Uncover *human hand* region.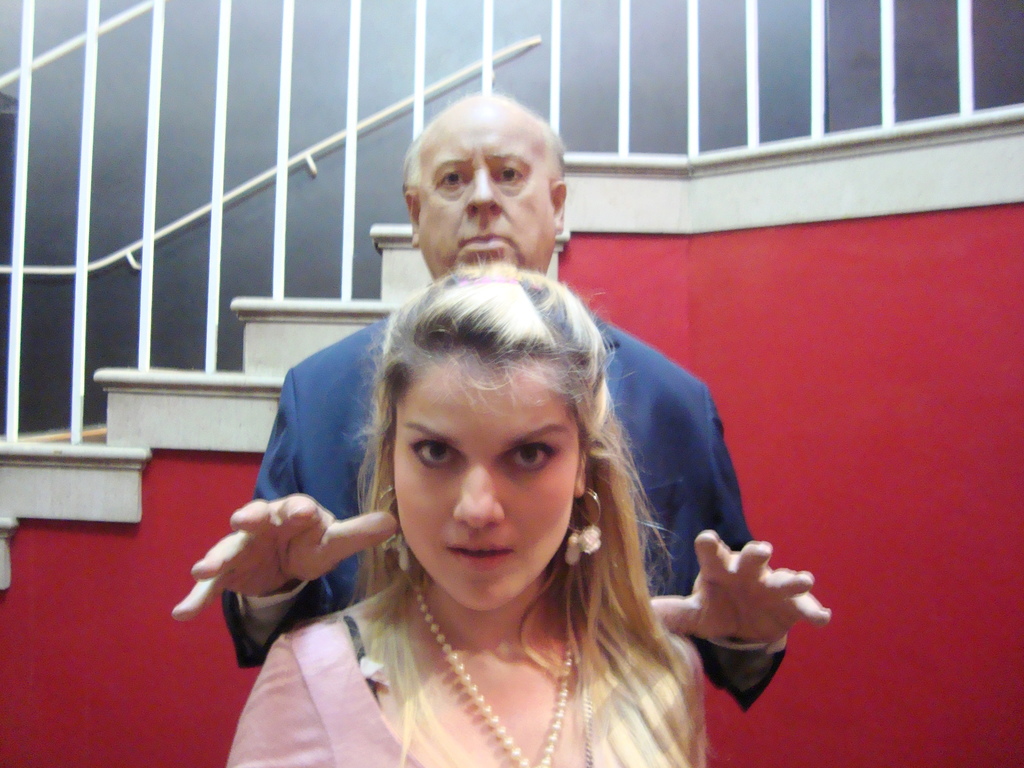
Uncovered: <region>649, 531, 830, 643</region>.
